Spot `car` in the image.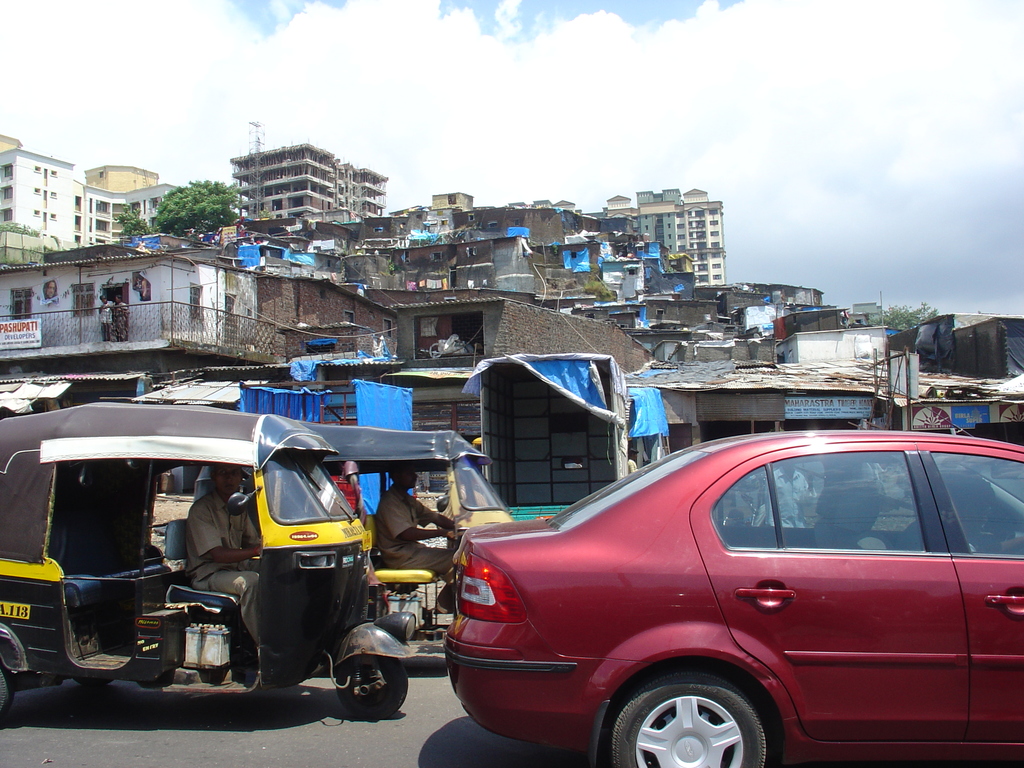
`car` found at bbox=[415, 437, 1023, 767].
